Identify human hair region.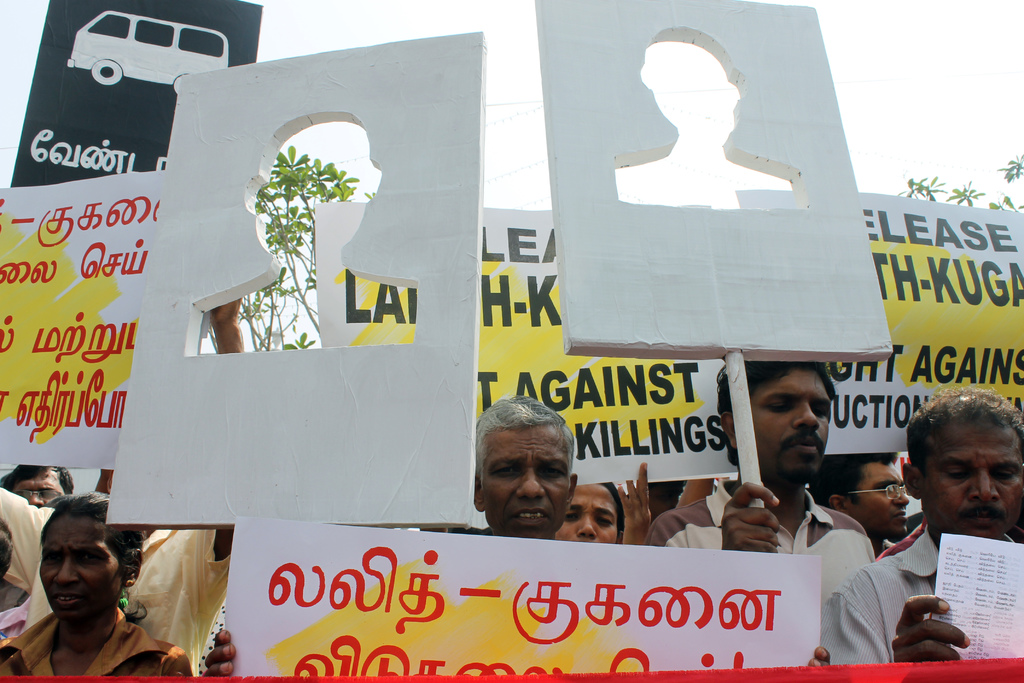
Region: BBox(904, 384, 1023, 472).
